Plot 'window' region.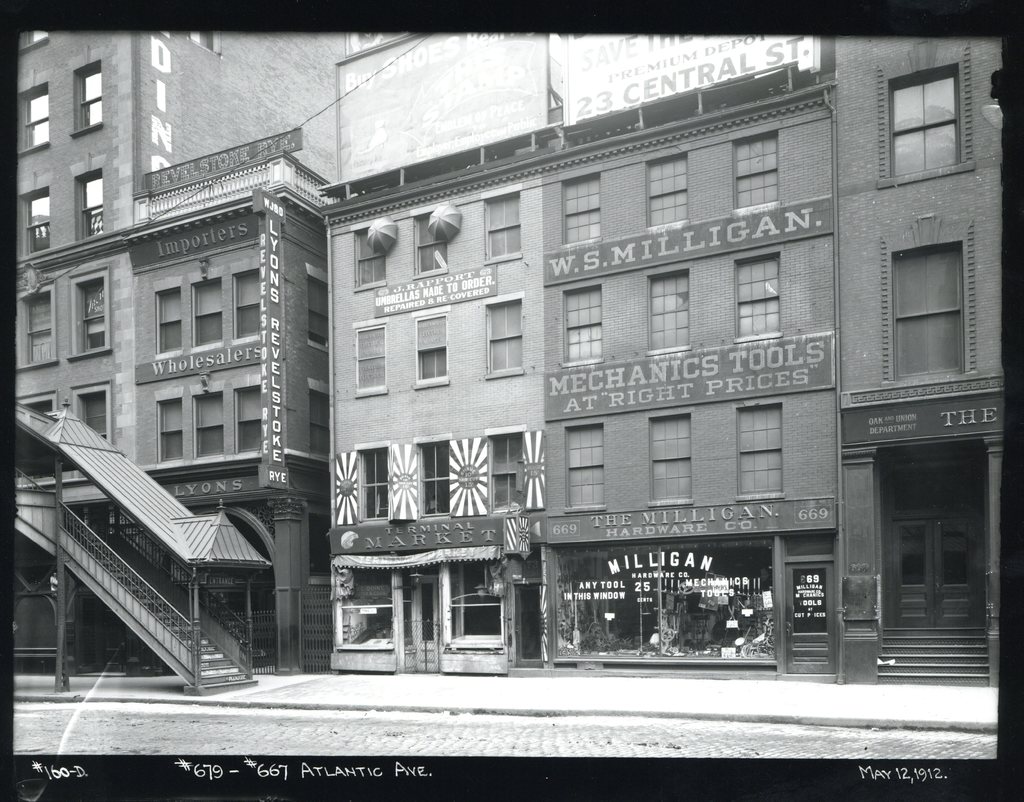
Plotted at region(19, 168, 51, 257).
